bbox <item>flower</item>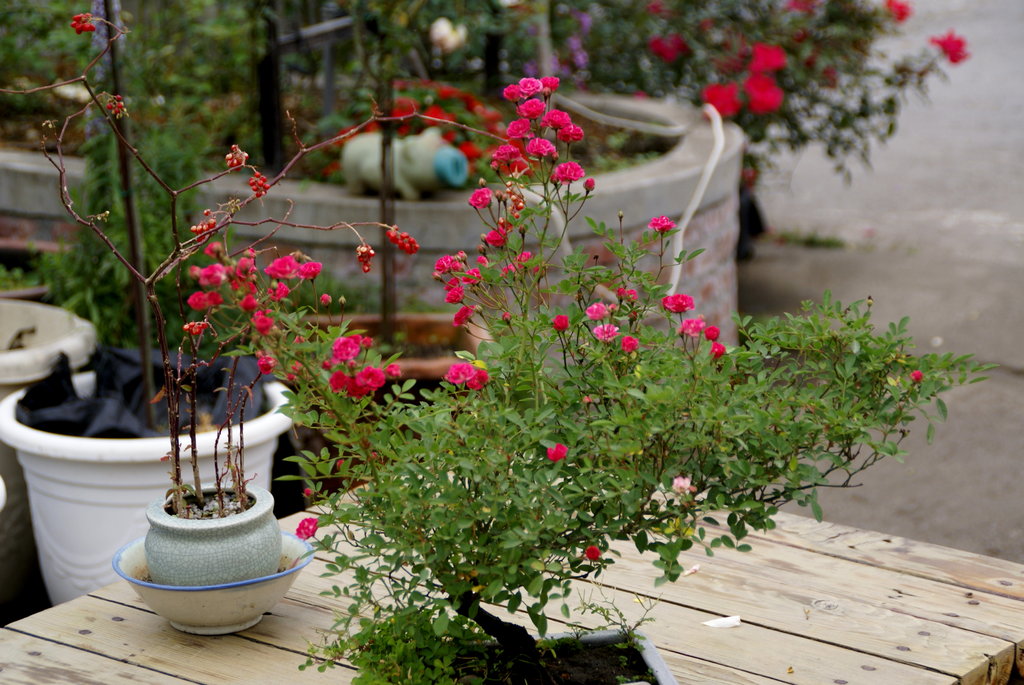
region(668, 317, 705, 331)
